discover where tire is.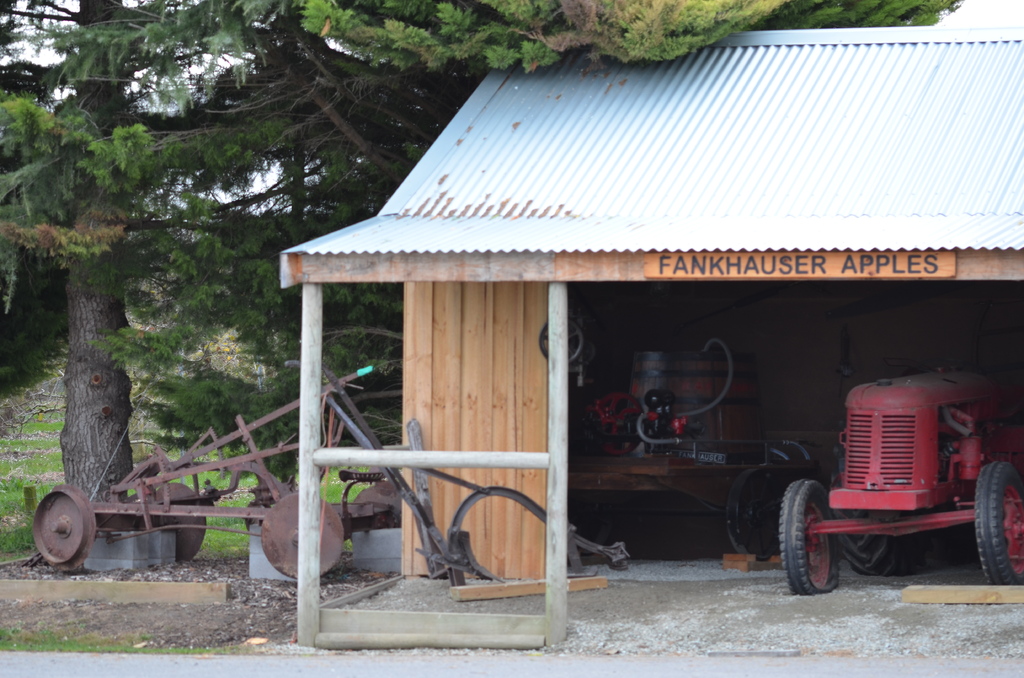
Discovered at 777,478,845,604.
